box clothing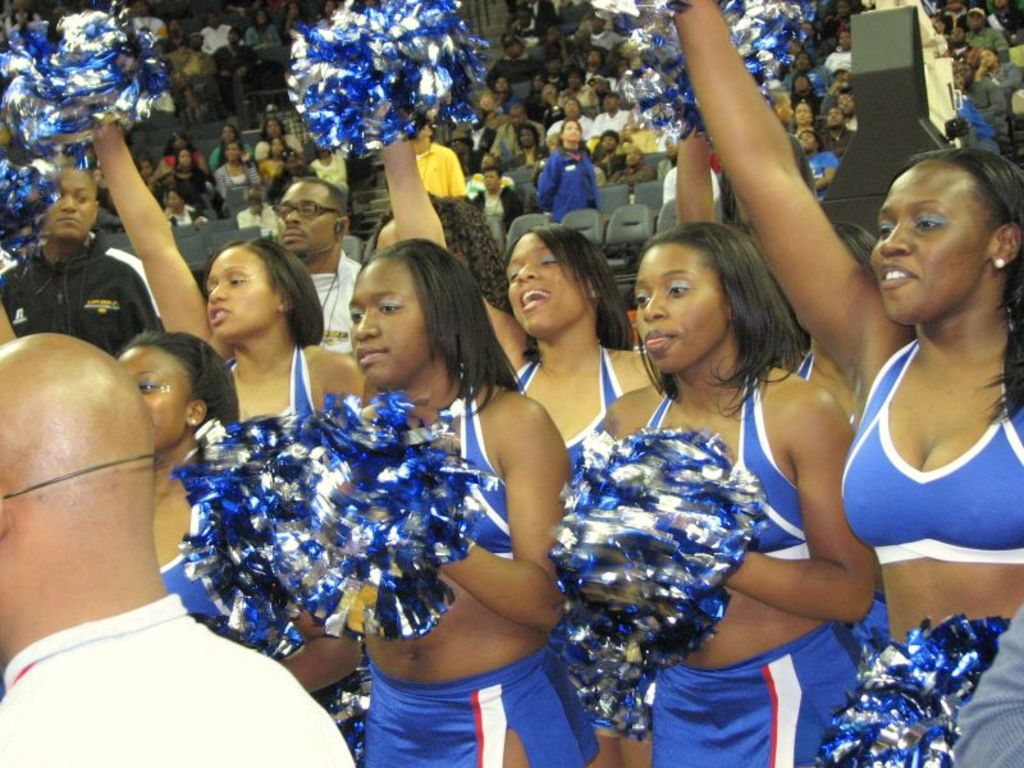
561, 88, 588, 110
